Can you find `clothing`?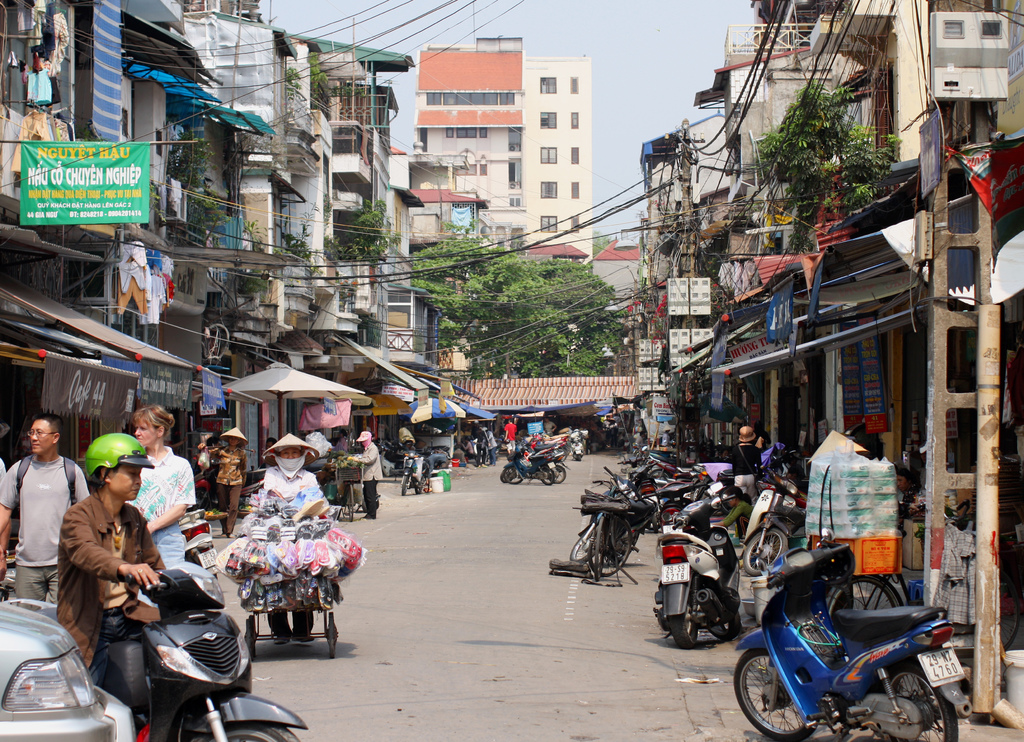
Yes, bounding box: detection(264, 465, 314, 634).
